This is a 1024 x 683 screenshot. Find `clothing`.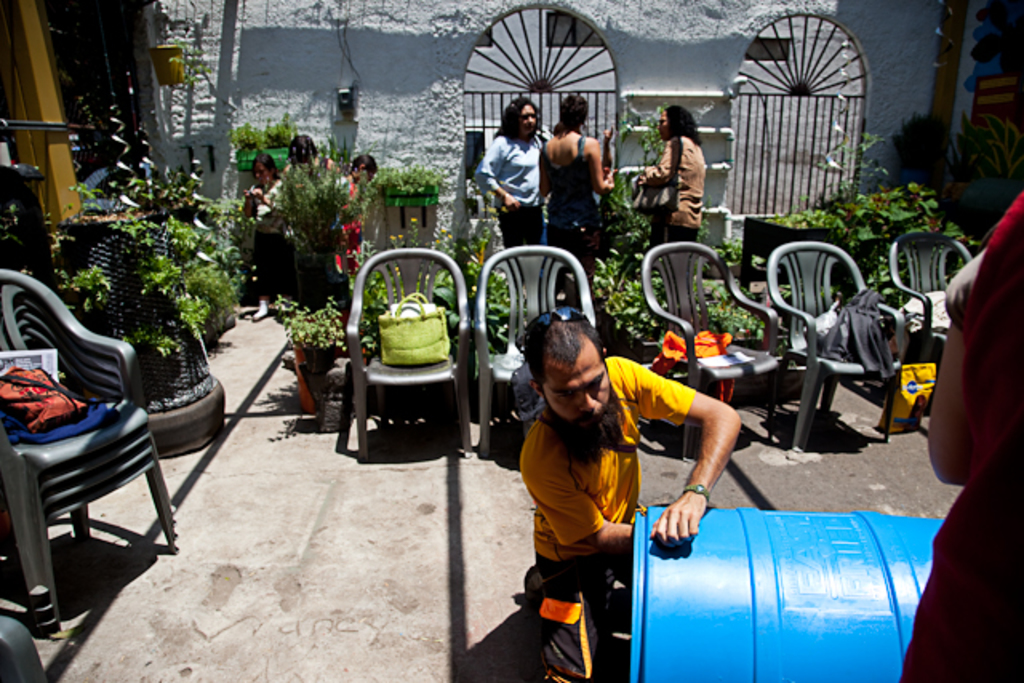
Bounding box: 646:134:706:243.
